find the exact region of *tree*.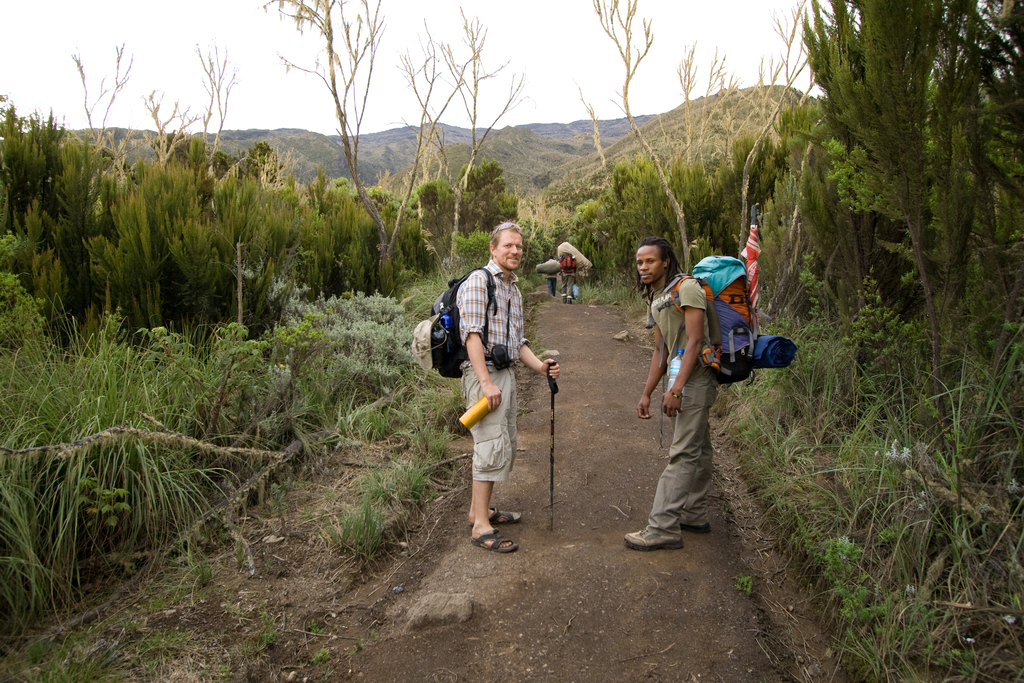
Exact region: region(738, 0, 840, 263).
